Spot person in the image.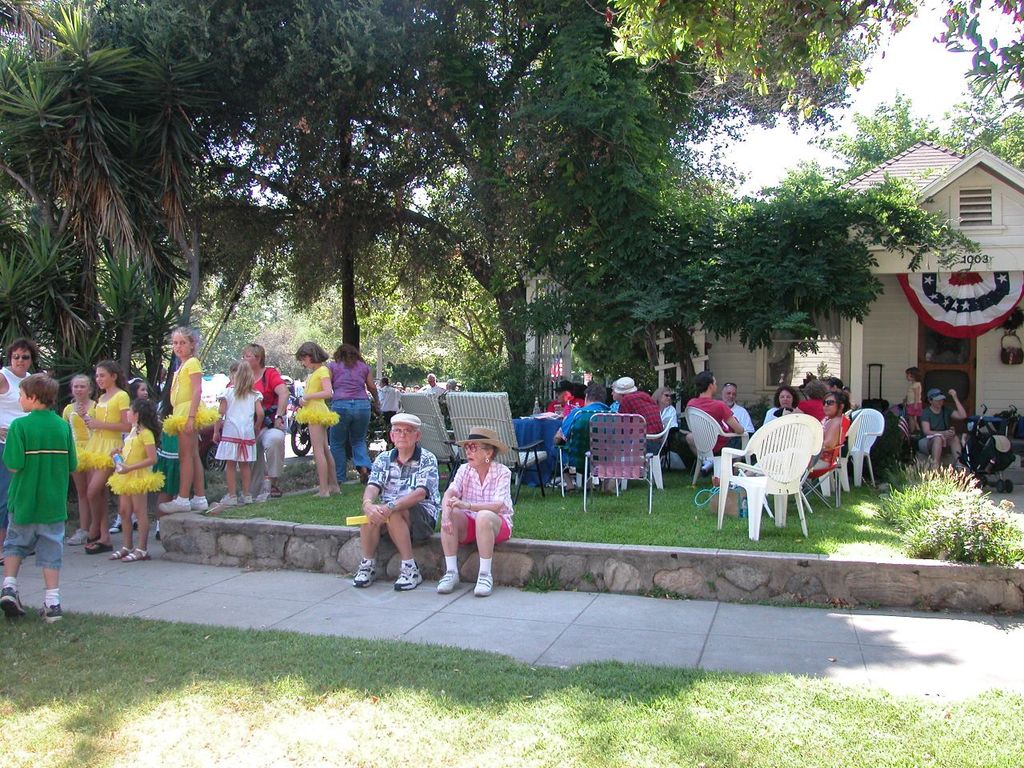
person found at 354, 408, 442, 598.
